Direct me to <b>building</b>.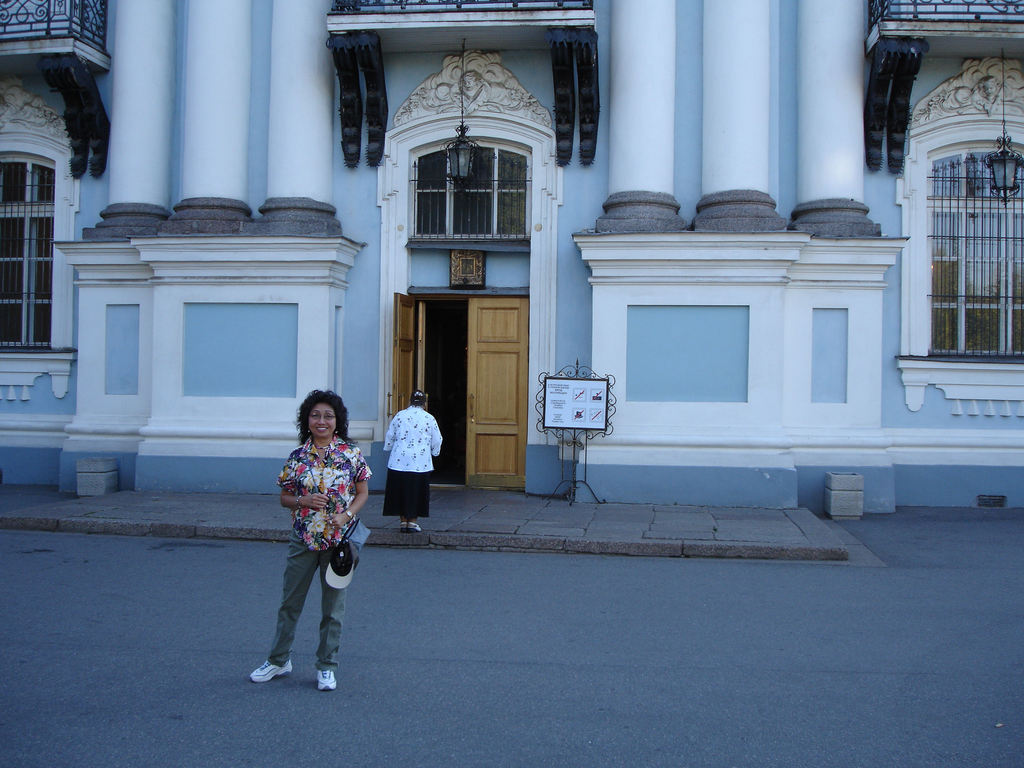
Direction: {"left": 0, "top": 0, "right": 1023, "bottom": 521}.
